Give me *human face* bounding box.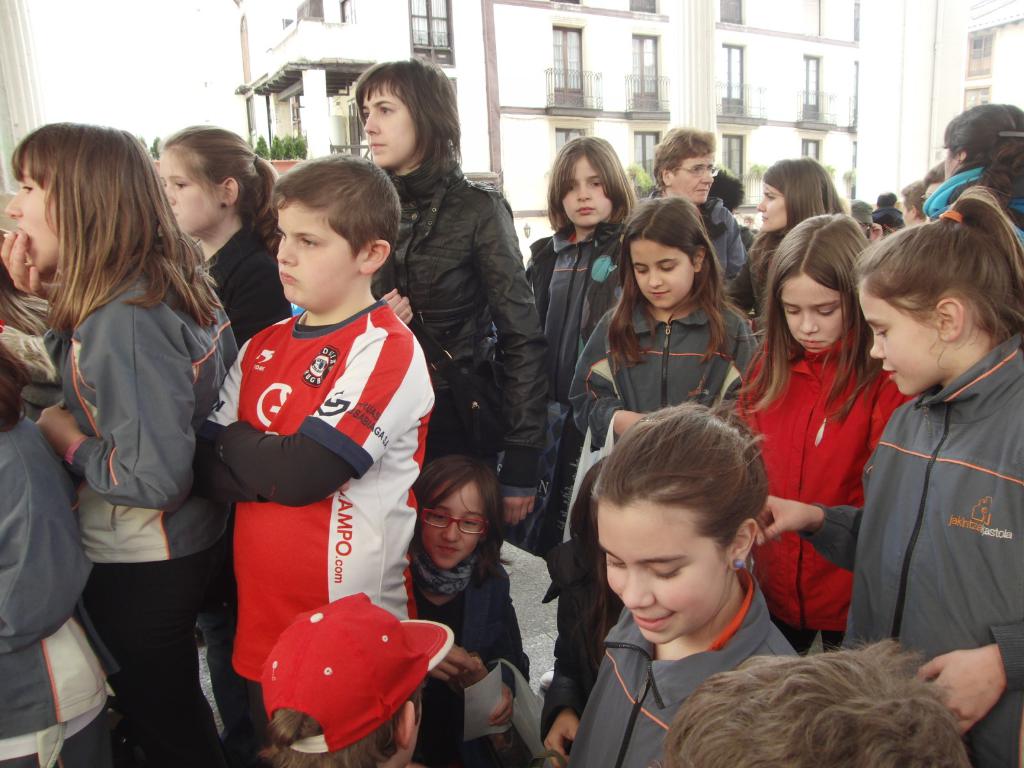
x1=156 y1=148 x2=223 y2=239.
